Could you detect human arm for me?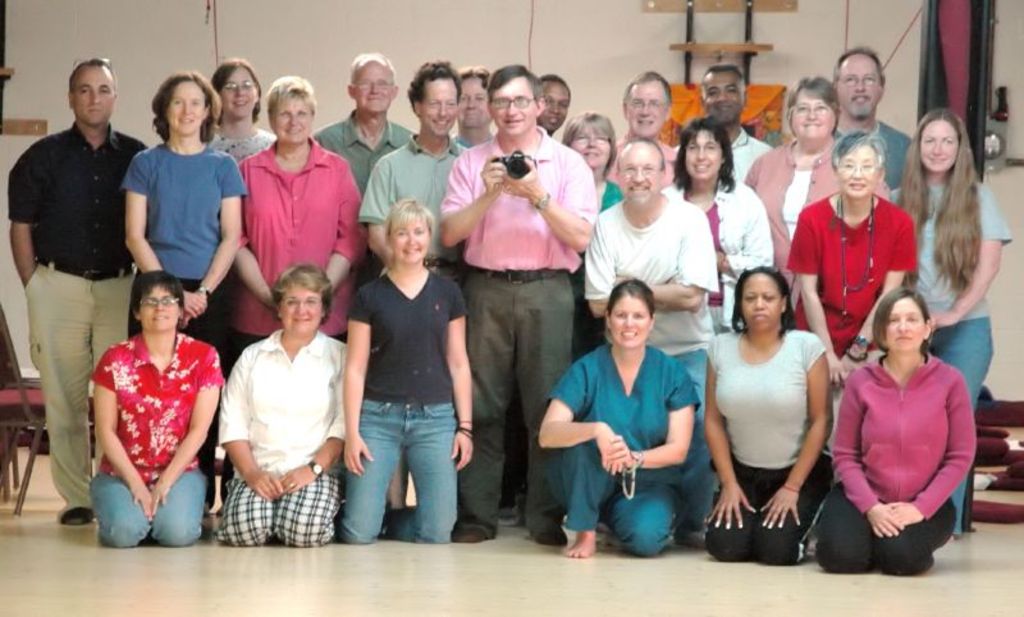
Detection result: select_region(532, 357, 627, 472).
